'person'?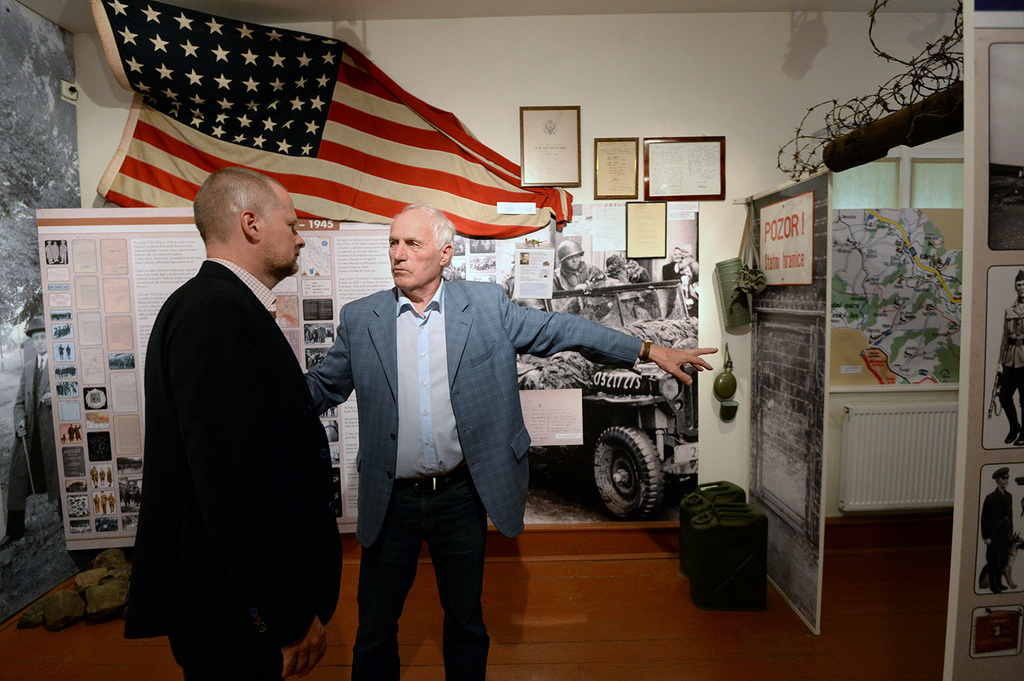
<region>997, 266, 1023, 445</region>
